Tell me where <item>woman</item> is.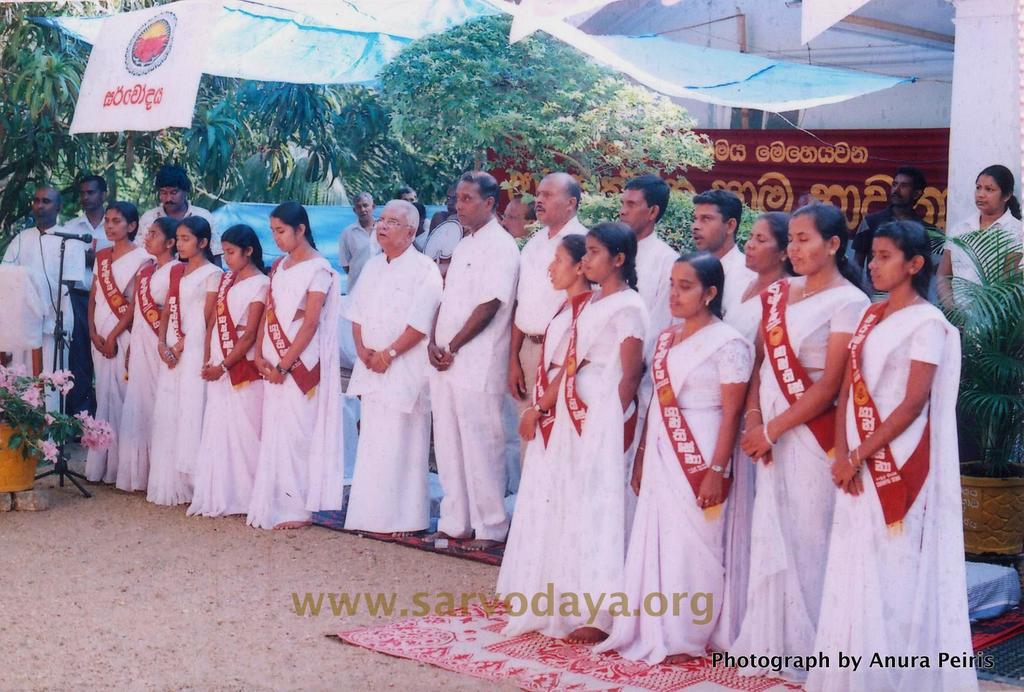
<item>woman</item> is at rect(724, 205, 869, 687).
